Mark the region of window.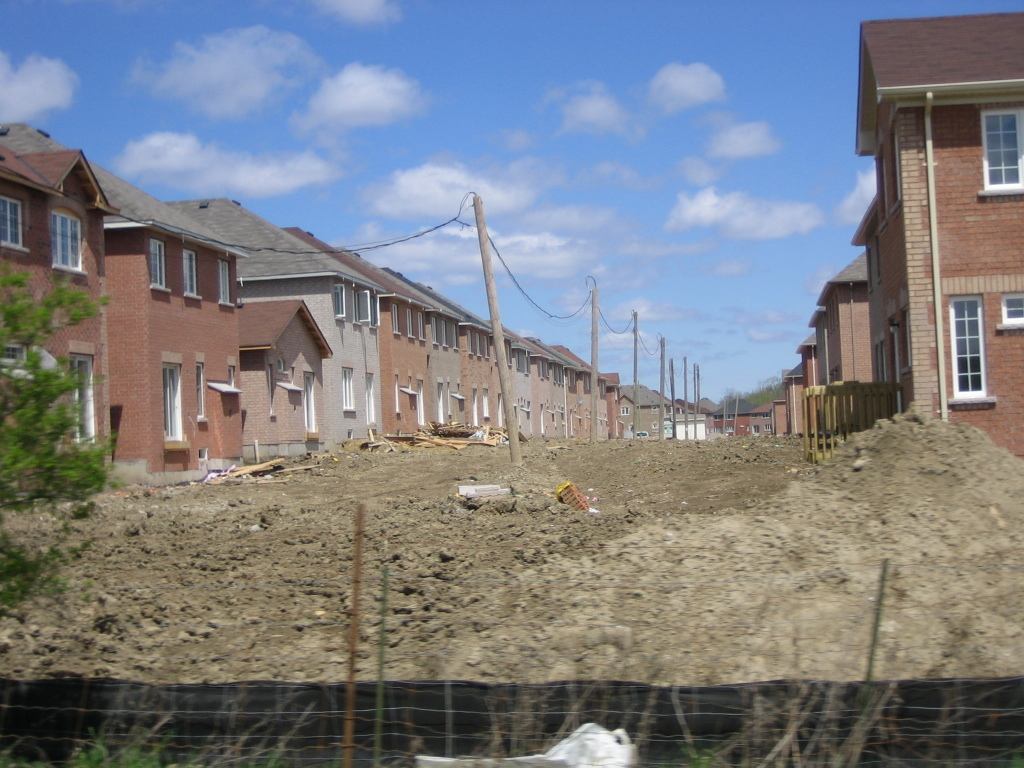
Region: box(365, 373, 375, 429).
